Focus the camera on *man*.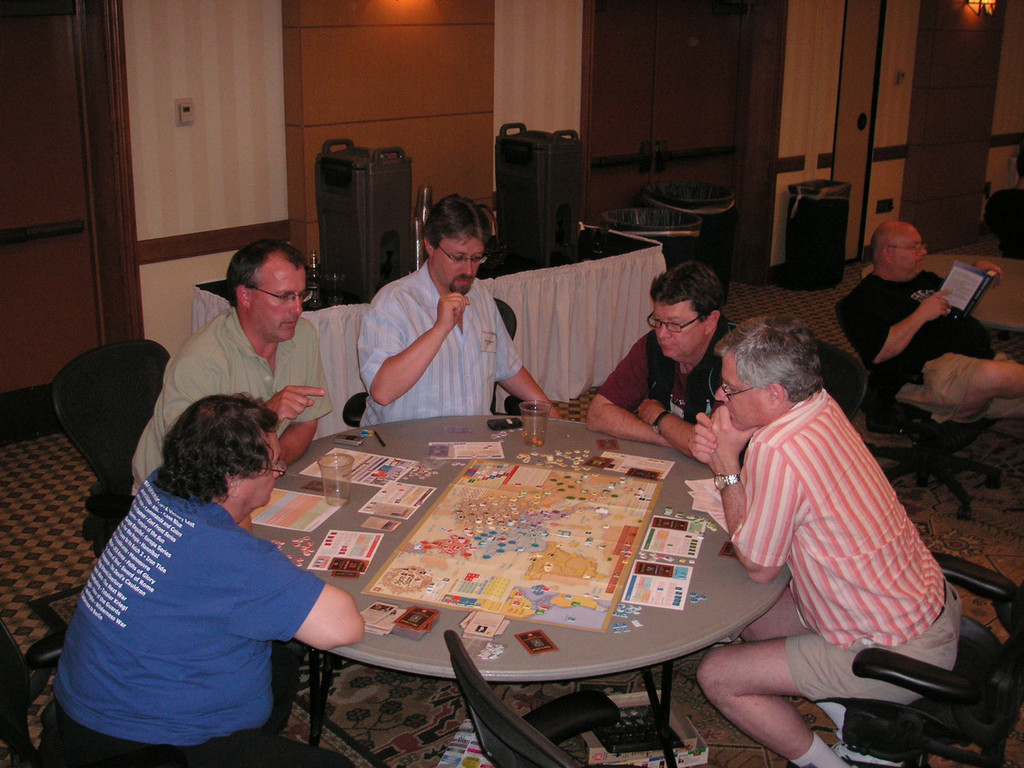
Focus region: 839/218/1023/420.
